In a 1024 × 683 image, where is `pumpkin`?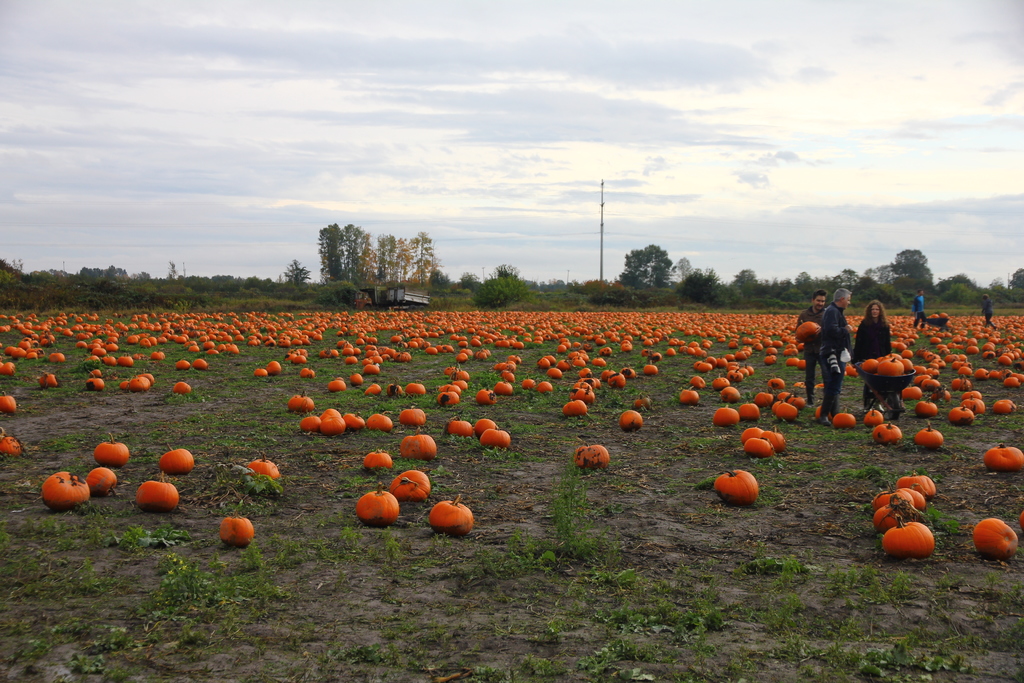
region(391, 470, 431, 501).
